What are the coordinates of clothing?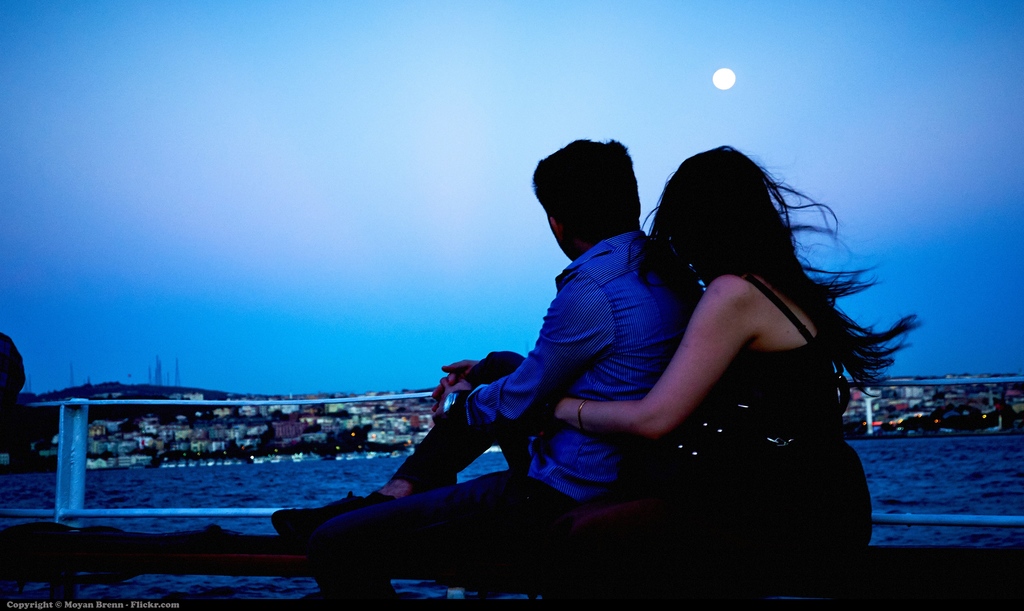
left=628, top=264, right=880, bottom=610.
